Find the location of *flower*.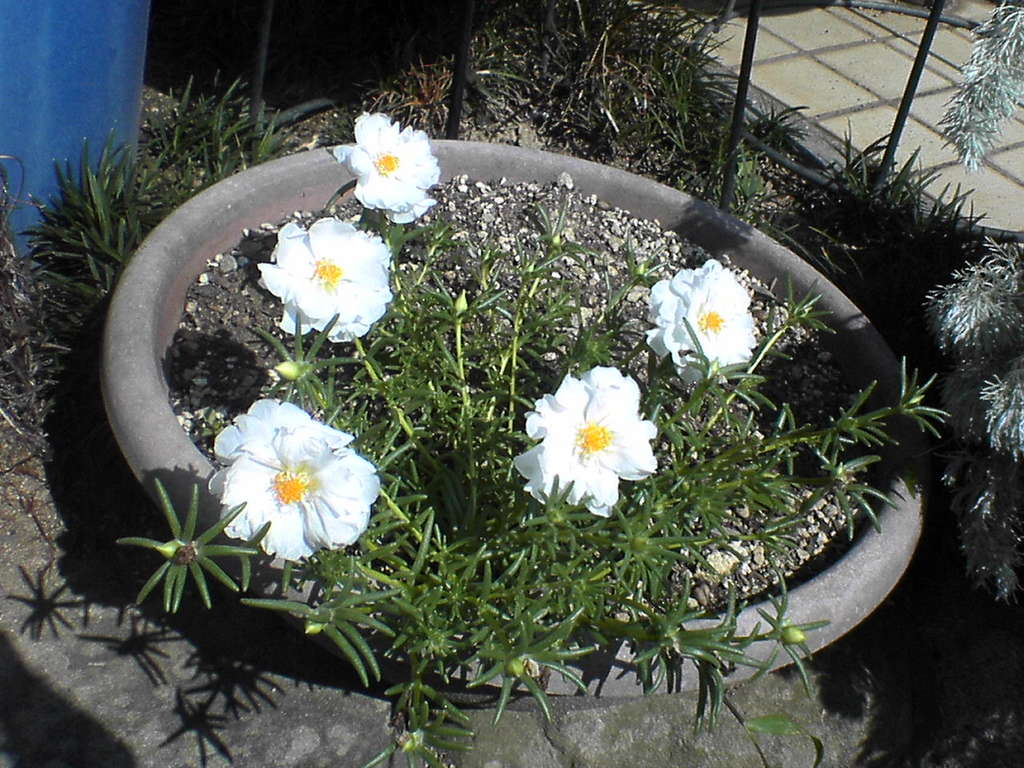
Location: (266,194,386,330).
